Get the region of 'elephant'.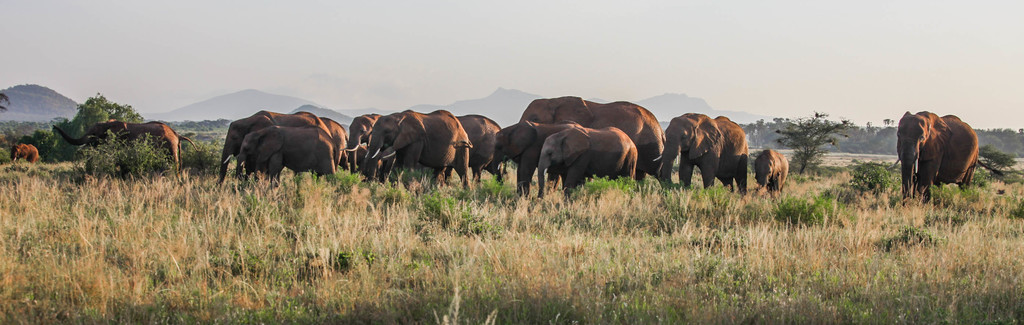
detection(307, 108, 358, 171).
